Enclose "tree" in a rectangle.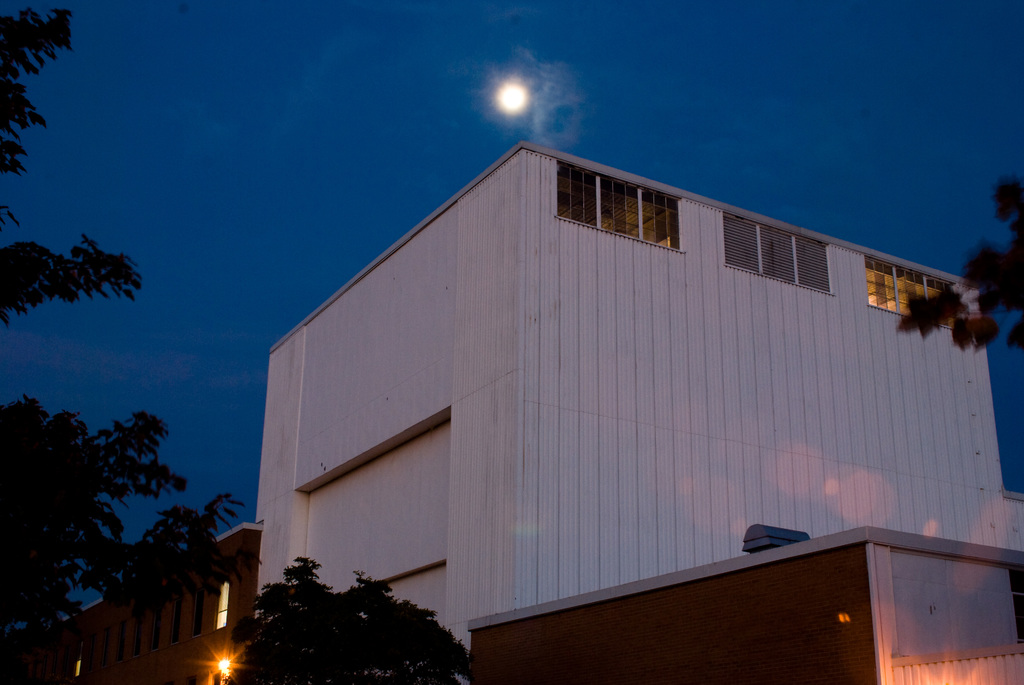
(0,0,246,684).
